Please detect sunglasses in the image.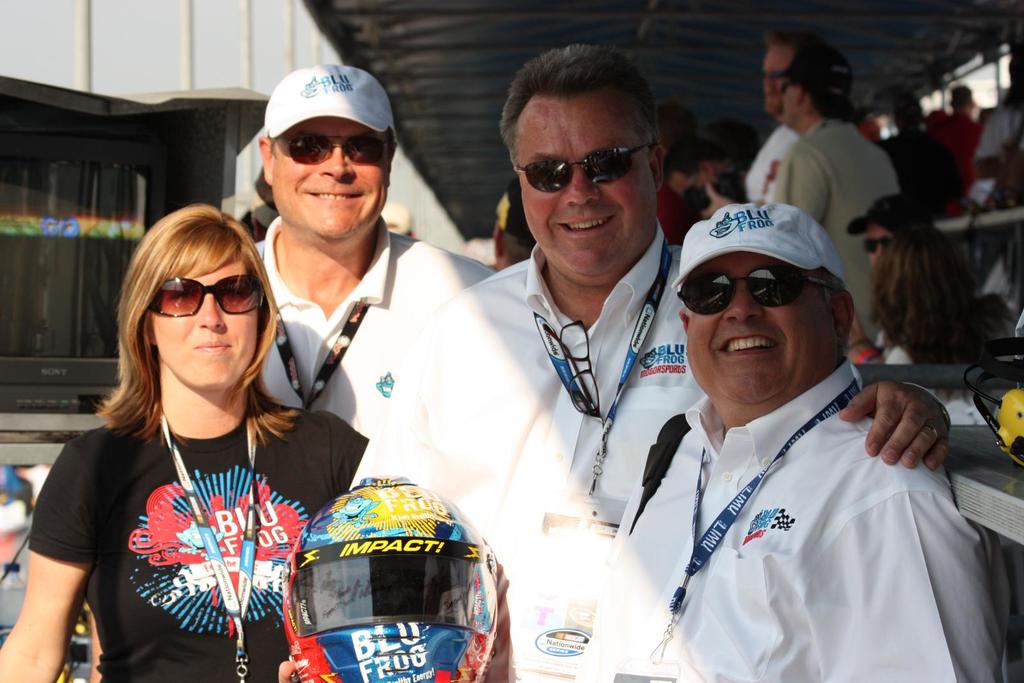
<box>144,277,268,314</box>.
